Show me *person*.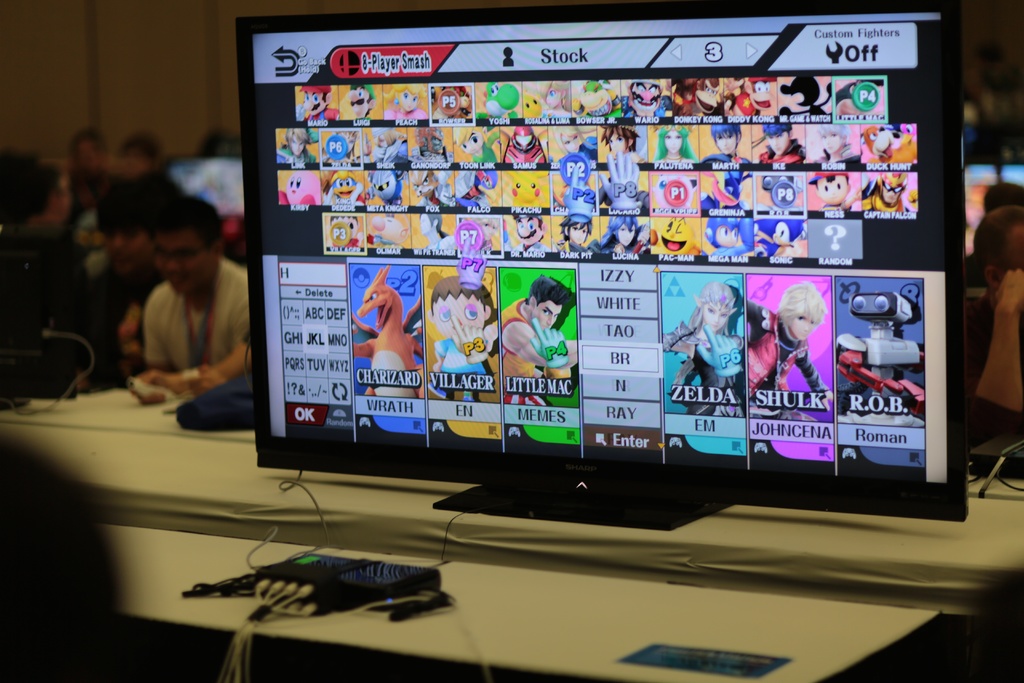
*person* is here: (x1=278, y1=128, x2=316, y2=167).
